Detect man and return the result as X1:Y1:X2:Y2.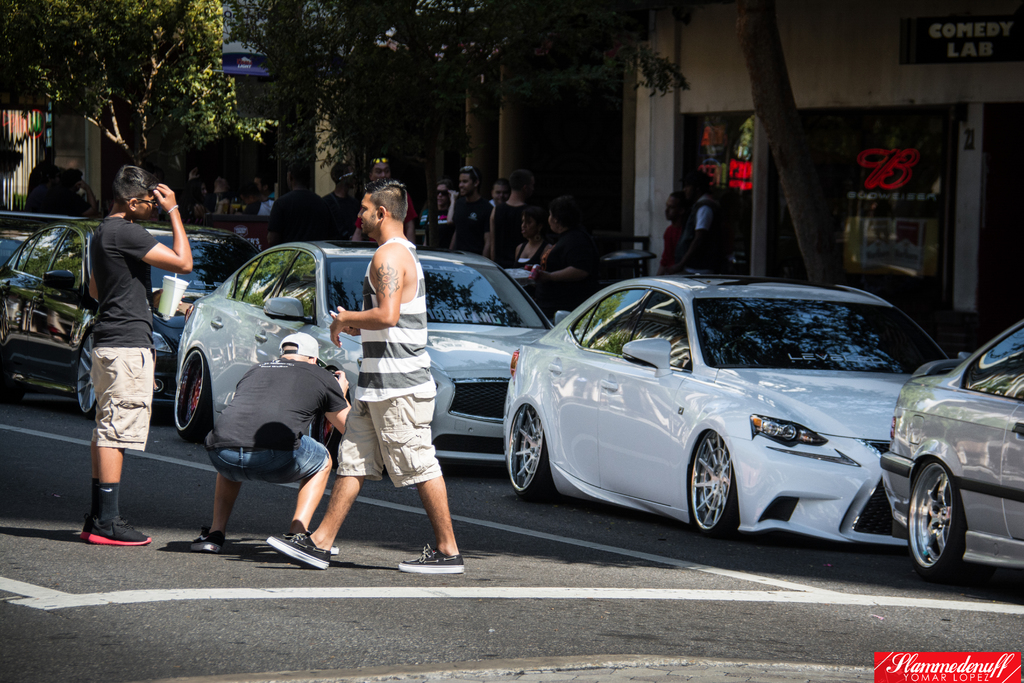
87:158:195:548.
